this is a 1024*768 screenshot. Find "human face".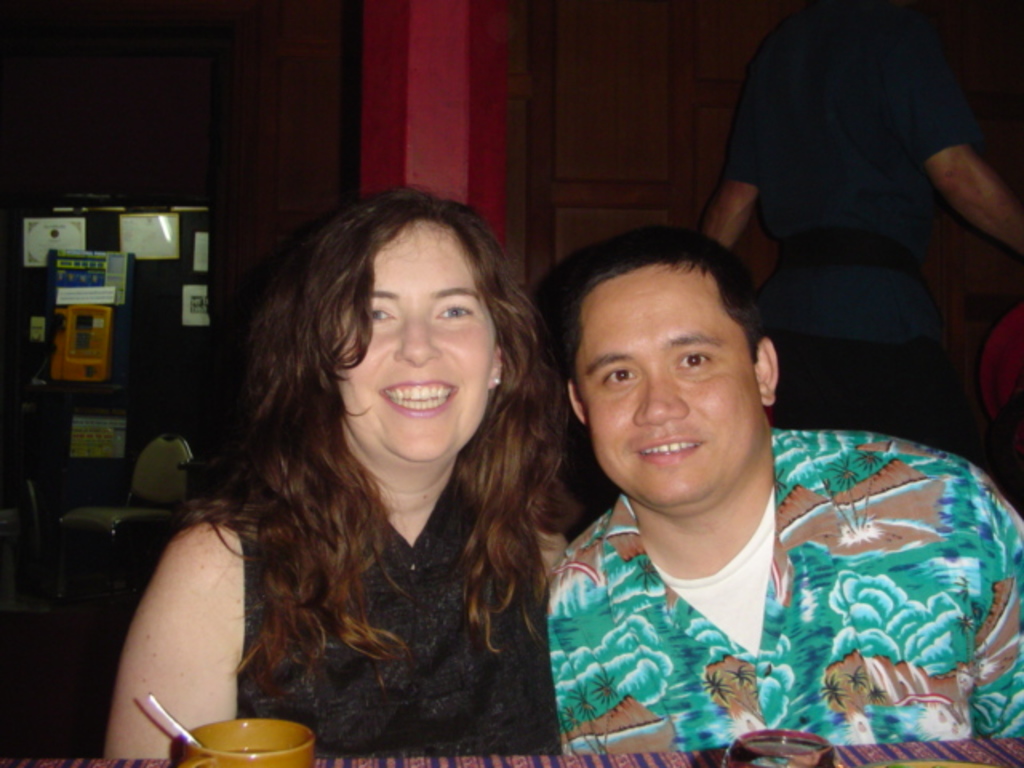
Bounding box: rect(336, 221, 494, 459).
